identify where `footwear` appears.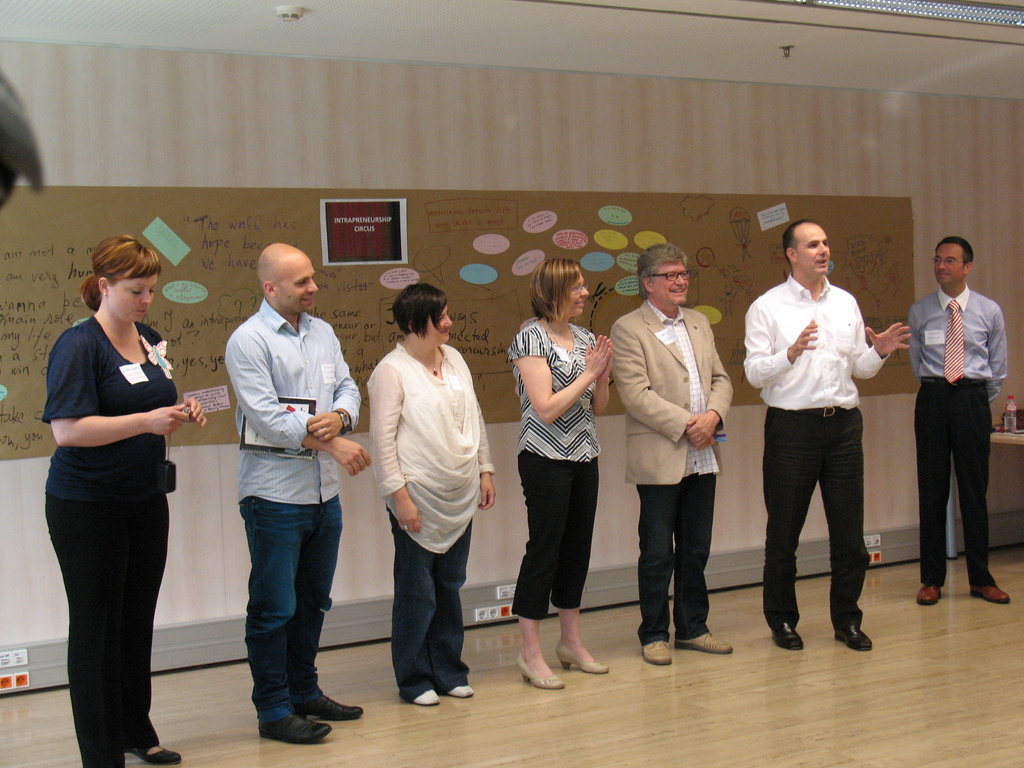
Appears at bbox=[260, 713, 333, 744].
